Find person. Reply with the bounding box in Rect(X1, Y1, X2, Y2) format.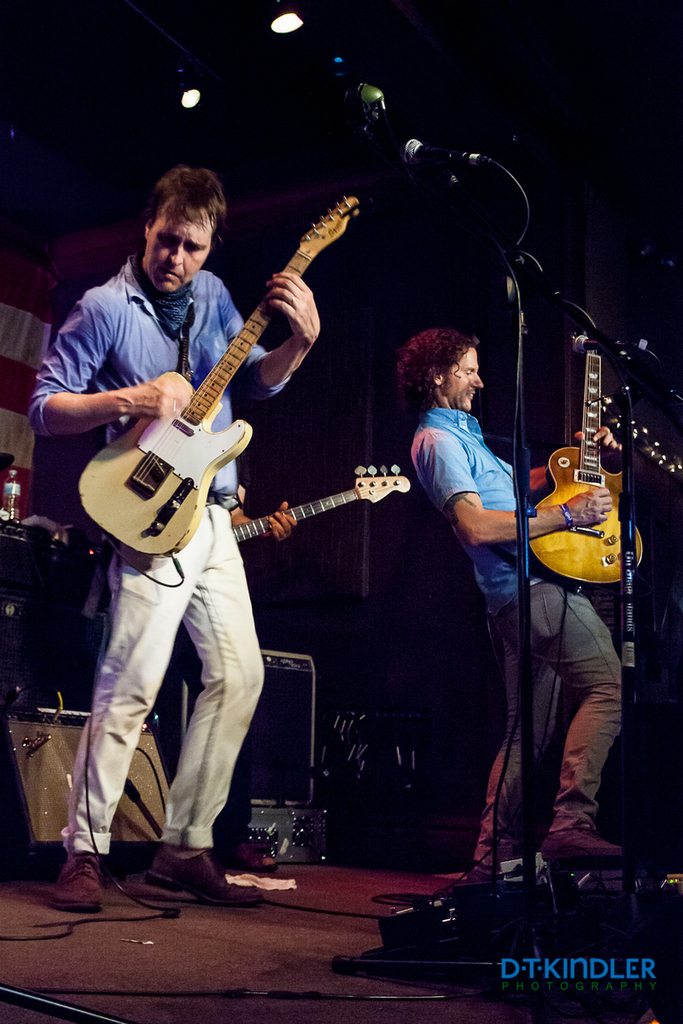
Rect(32, 164, 327, 921).
